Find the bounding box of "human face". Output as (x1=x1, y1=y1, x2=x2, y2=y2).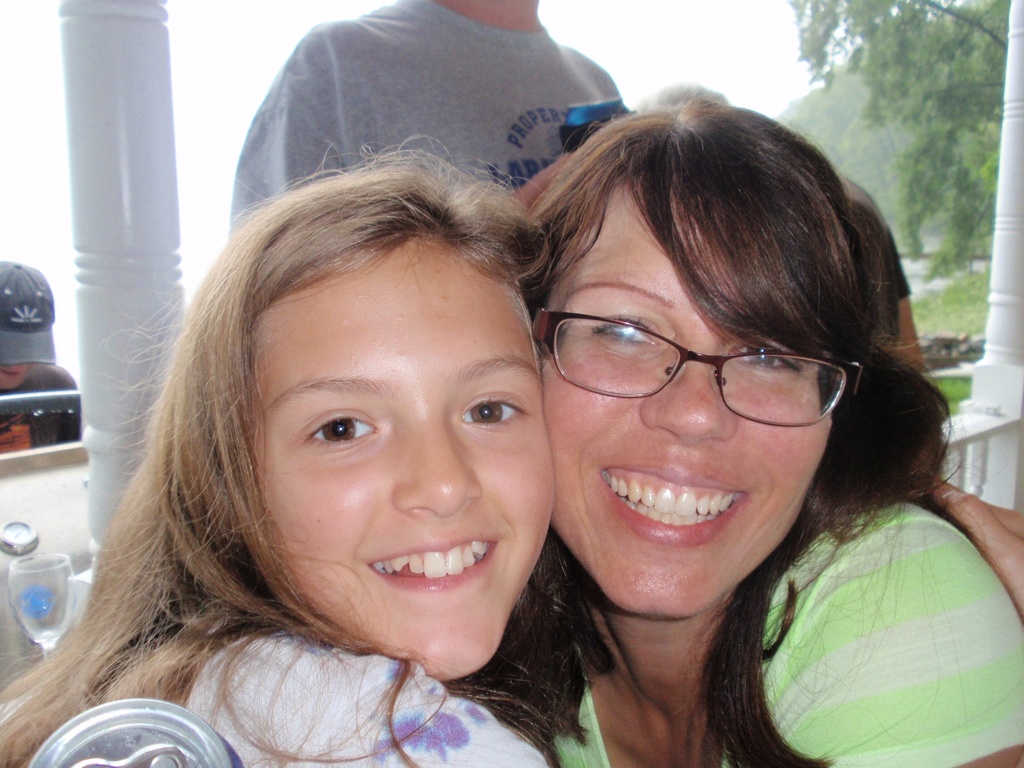
(x1=538, y1=189, x2=834, y2=619).
